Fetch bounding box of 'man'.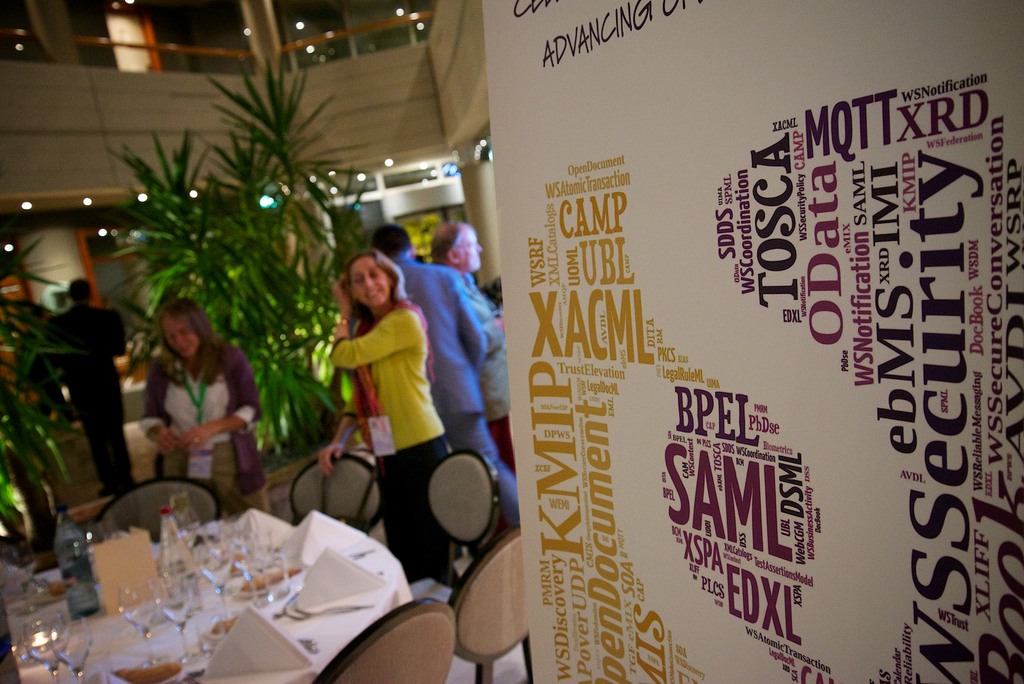
Bbox: detection(422, 215, 518, 476).
